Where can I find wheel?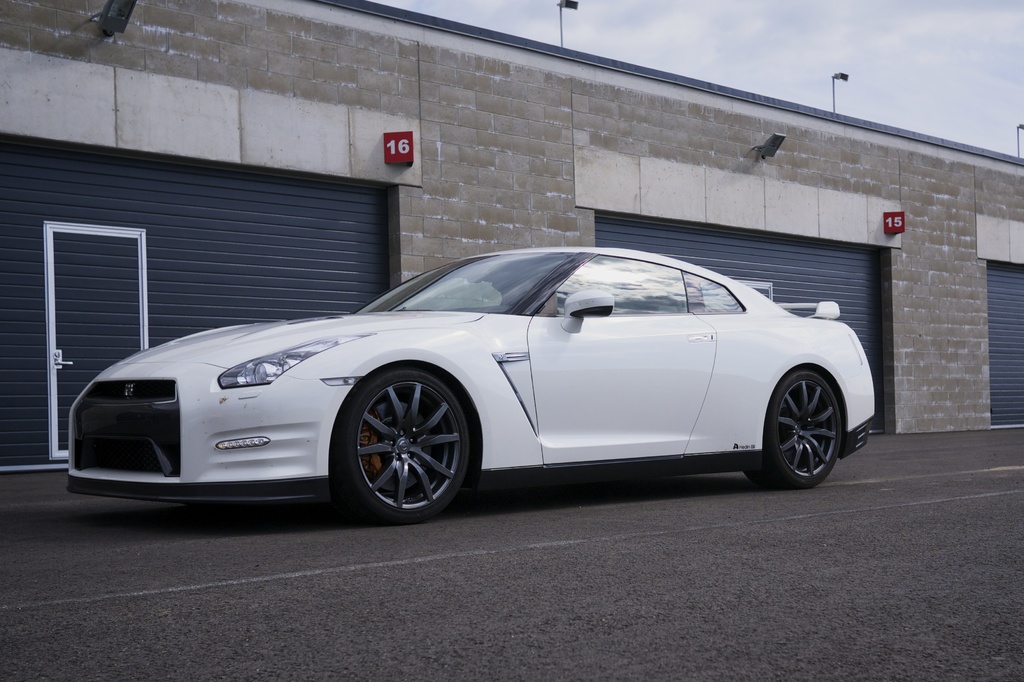
You can find it at 760, 355, 857, 492.
